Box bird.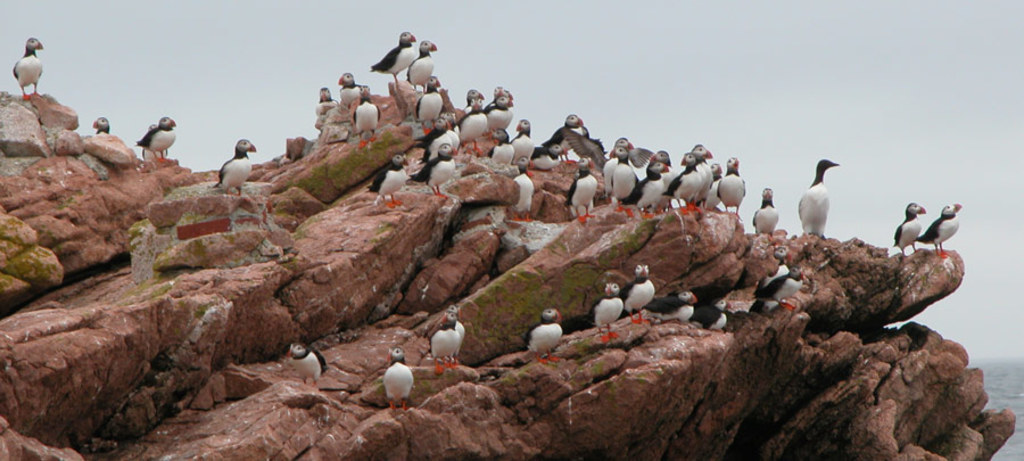
[15,36,43,106].
